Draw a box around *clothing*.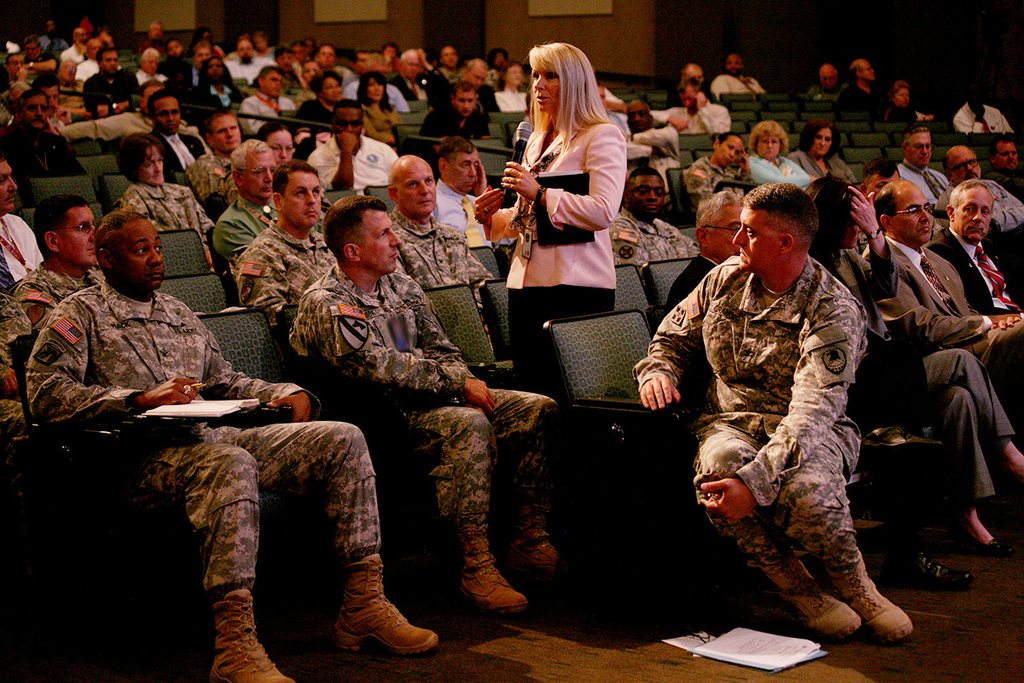
box=[666, 99, 726, 137].
